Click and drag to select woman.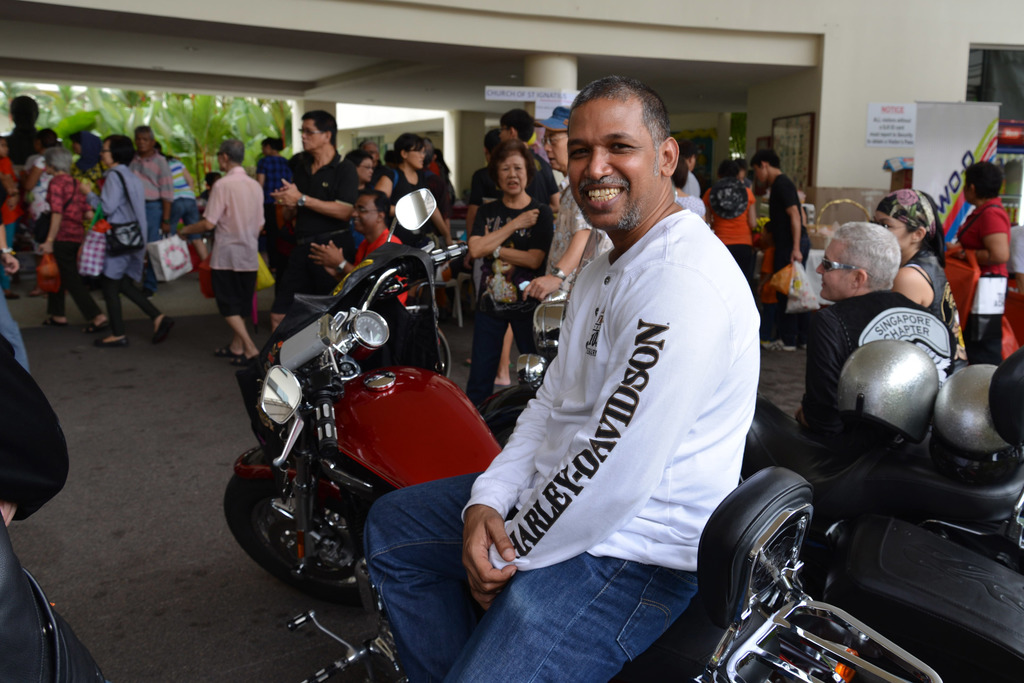
Selection: (364, 130, 449, 261).
